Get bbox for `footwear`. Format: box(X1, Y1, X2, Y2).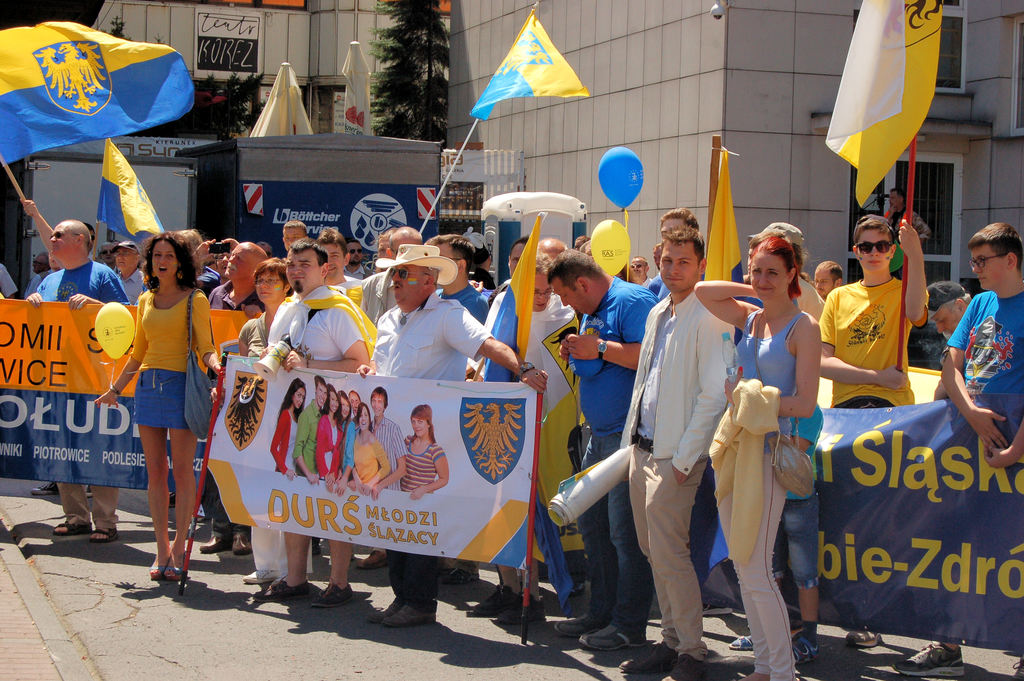
box(625, 641, 678, 680).
